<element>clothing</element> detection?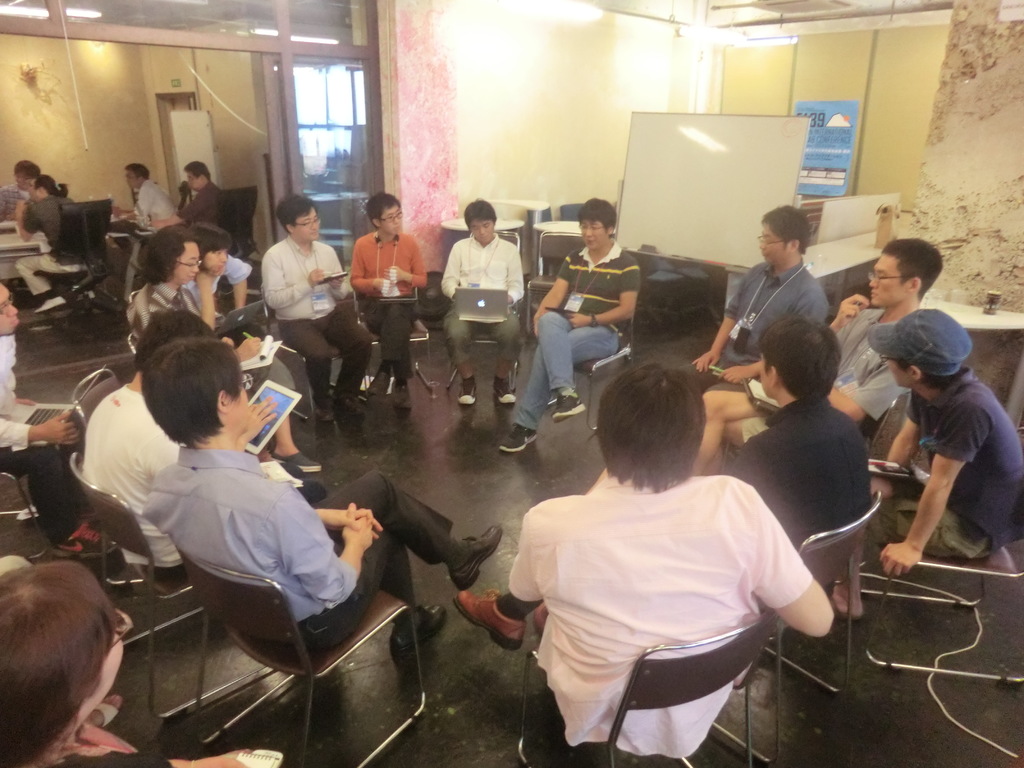
(left=25, top=191, right=82, bottom=265)
